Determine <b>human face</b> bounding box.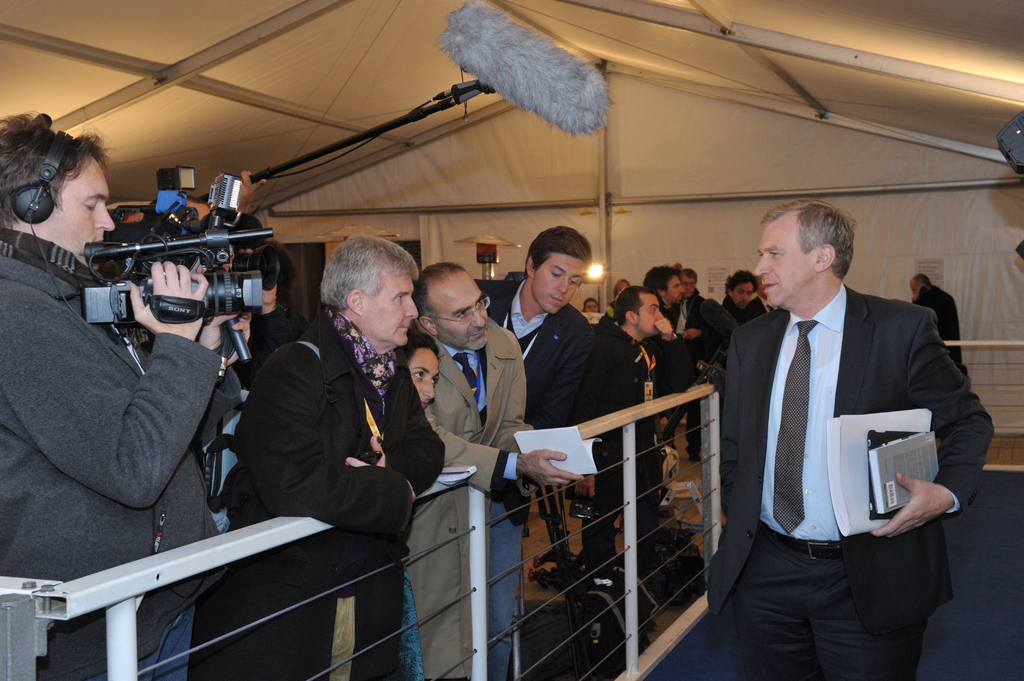
Determined: 755, 225, 817, 306.
